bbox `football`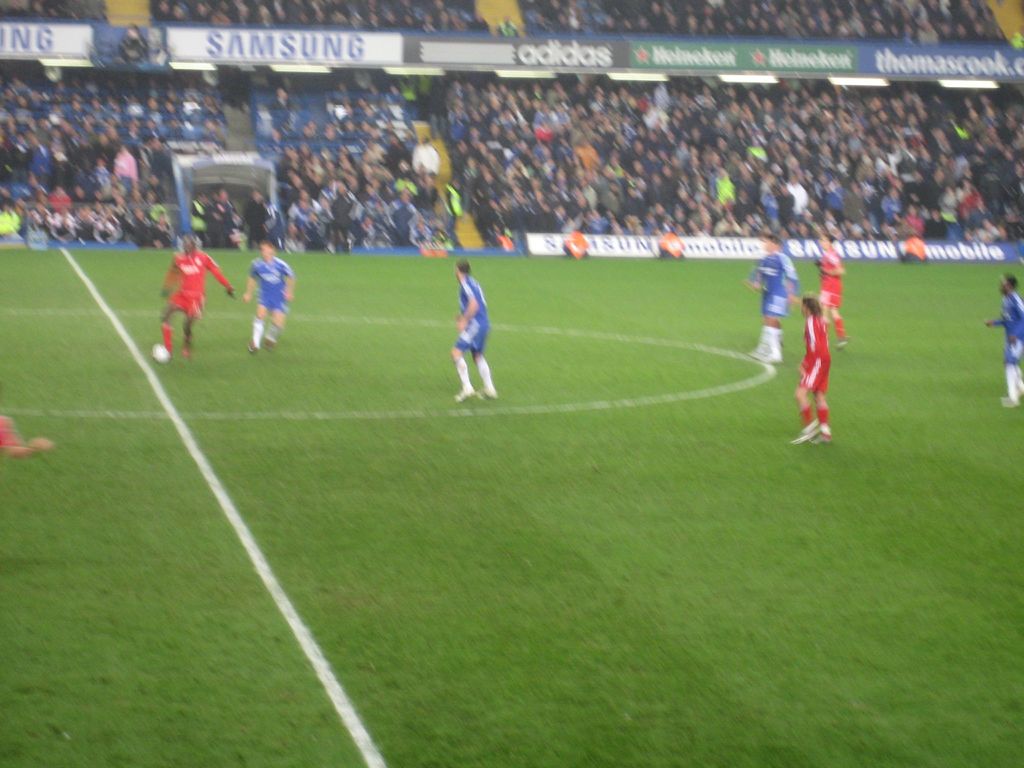
<box>152,342,167,364</box>
